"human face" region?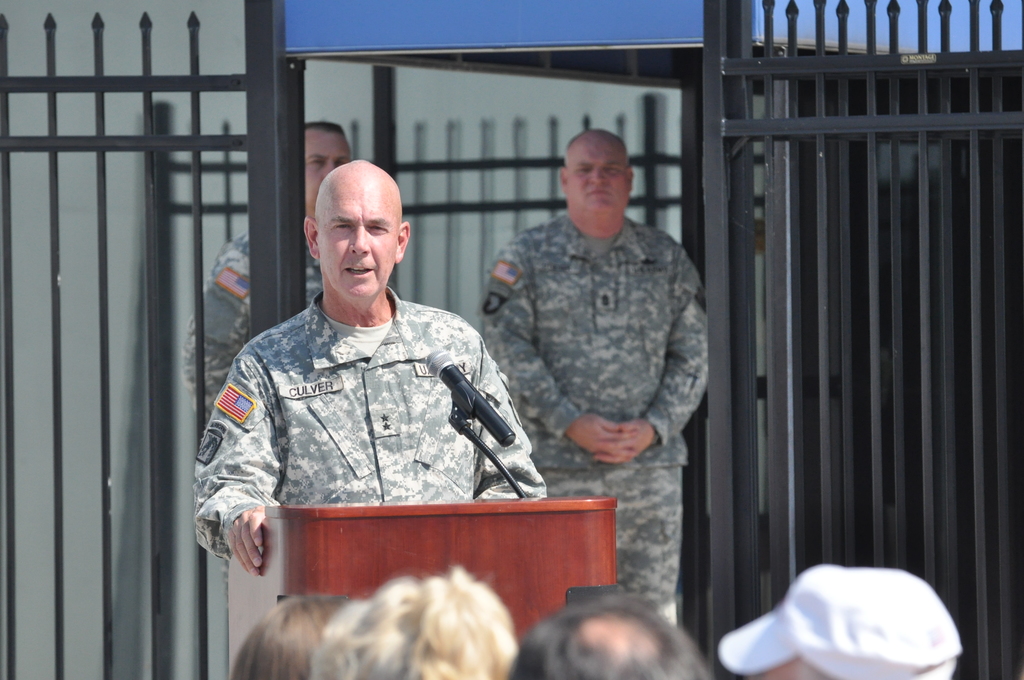
box=[305, 127, 348, 213]
